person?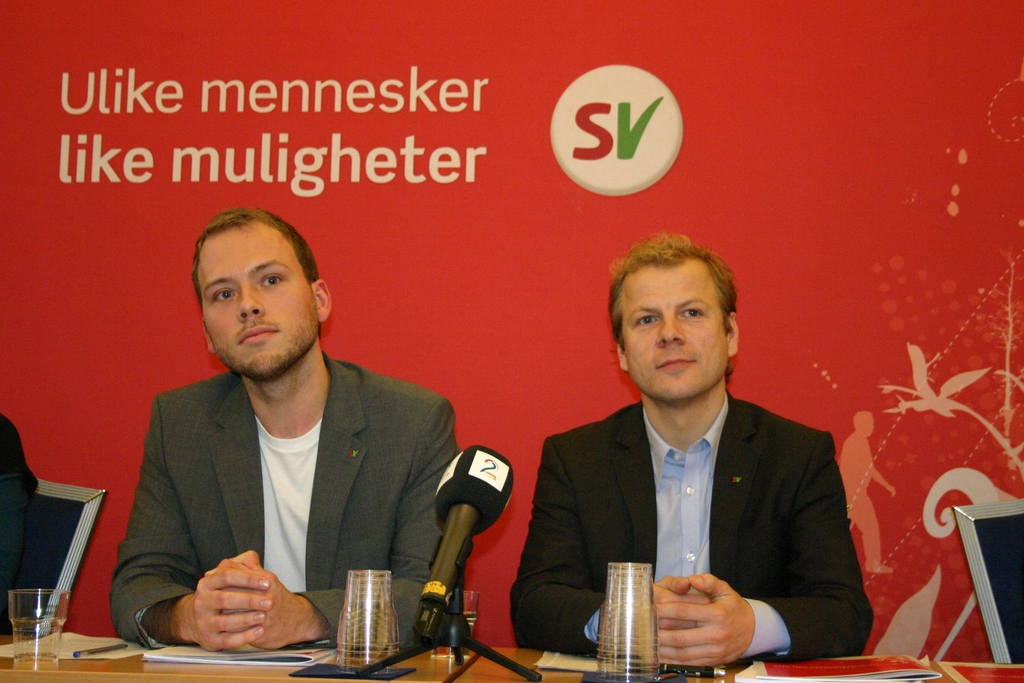
region(508, 236, 876, 666)
